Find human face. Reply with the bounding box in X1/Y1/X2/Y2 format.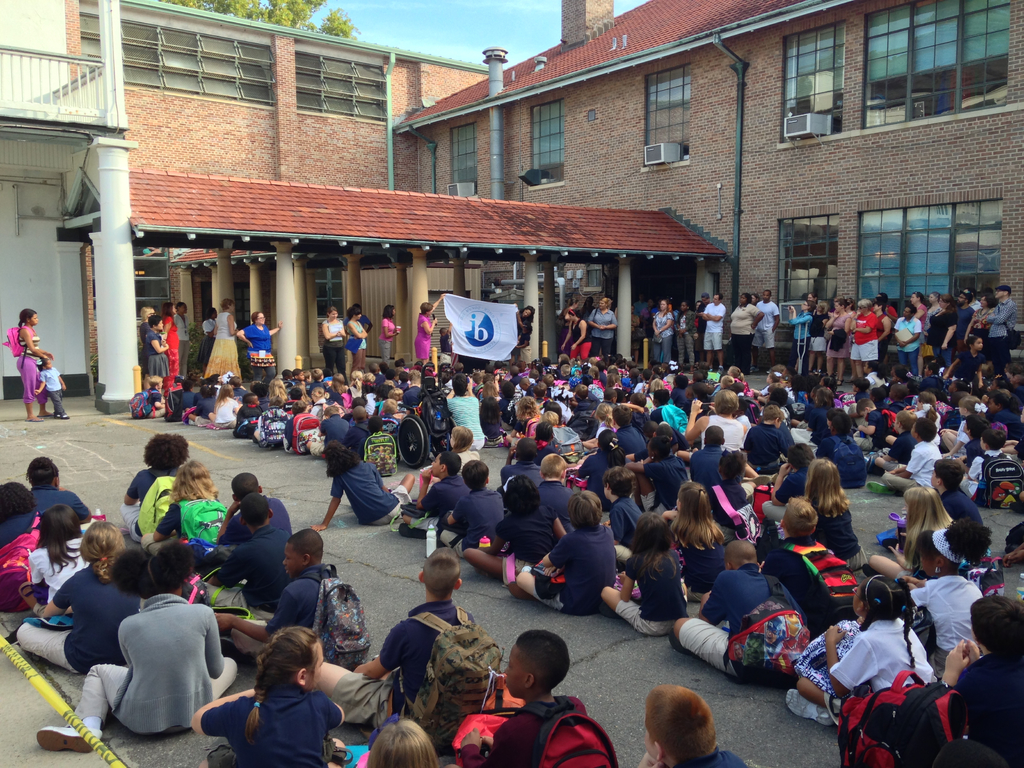
573/297/582/310.
